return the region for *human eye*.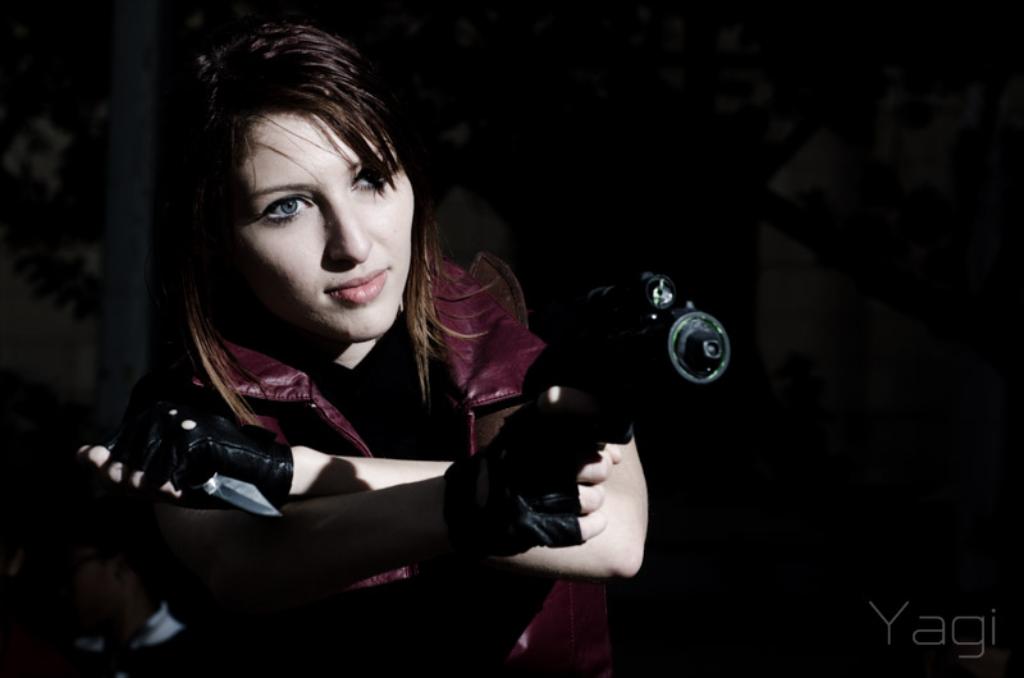
[259, 194, 320, 230].
